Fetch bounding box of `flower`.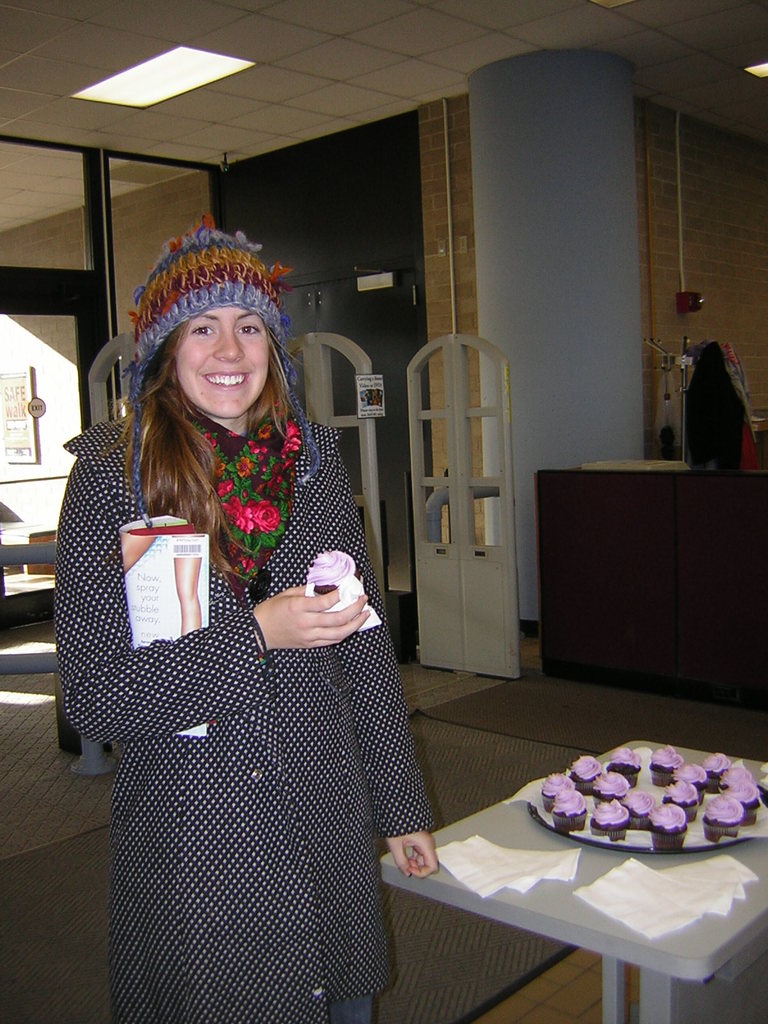
Bbox: [611,746,648,767].
